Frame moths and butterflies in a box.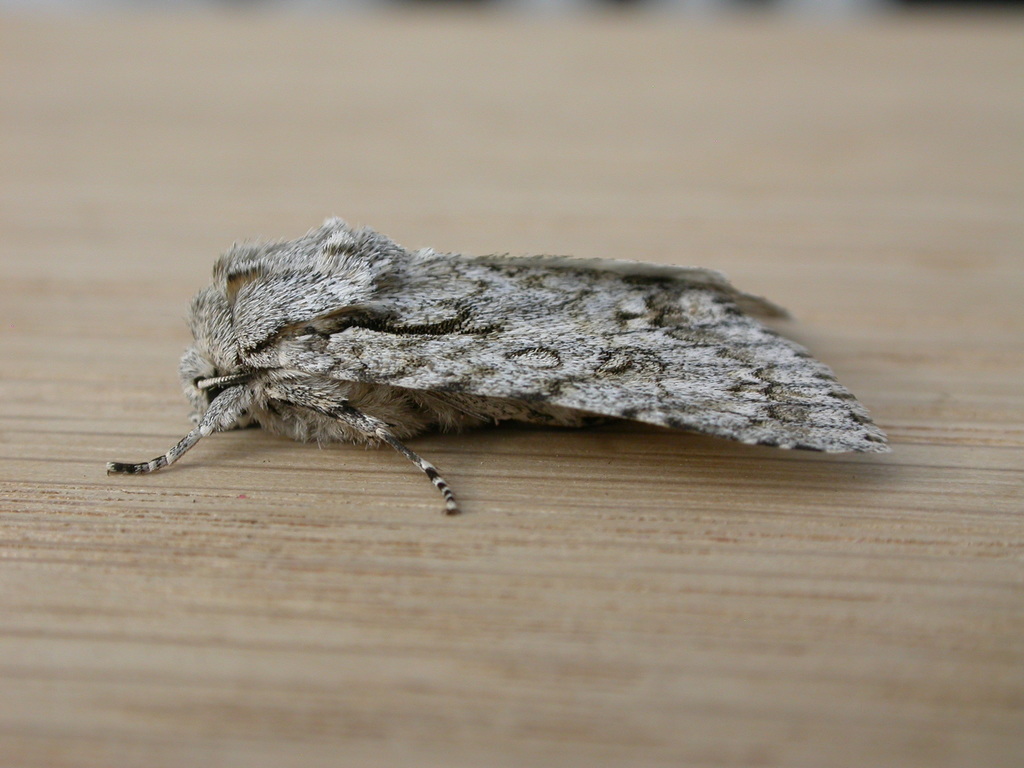
locate(102, 213, 893, 522).
